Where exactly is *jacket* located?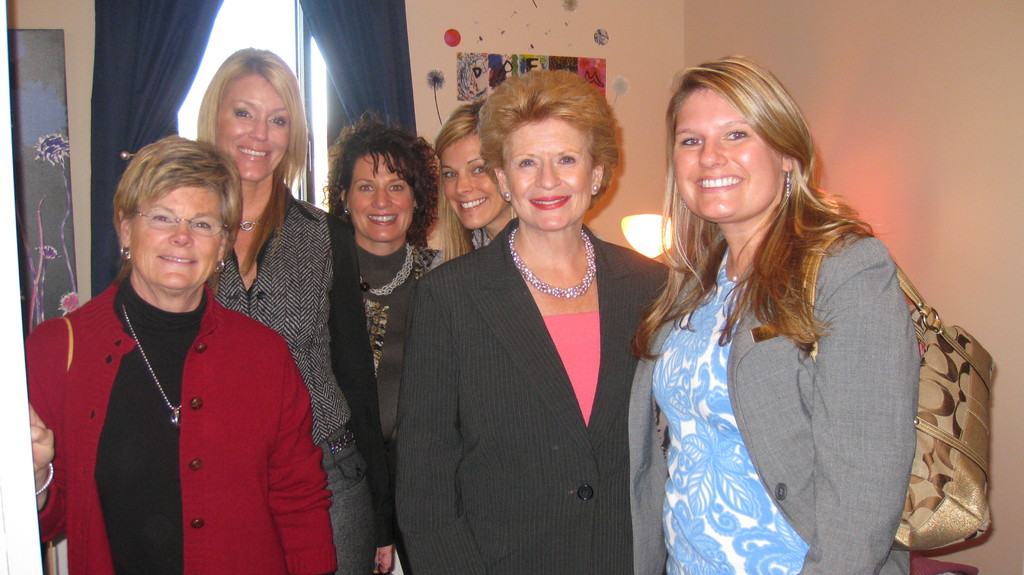
Its bounding box is locate(29, 207, 327, 552).
